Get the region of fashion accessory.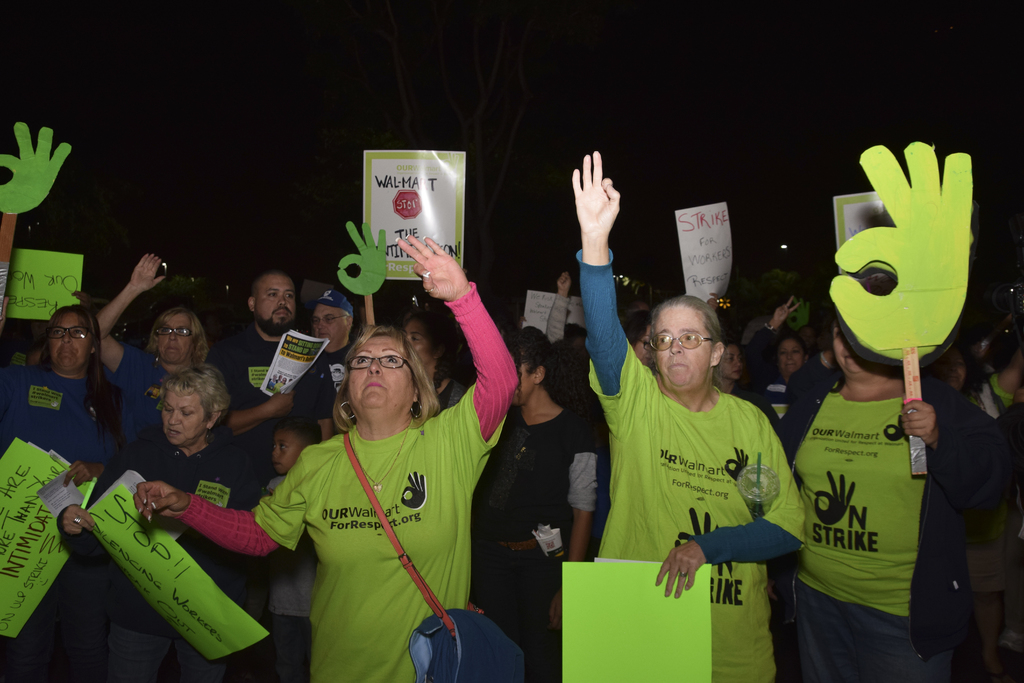
342, 431, 523, 682.
